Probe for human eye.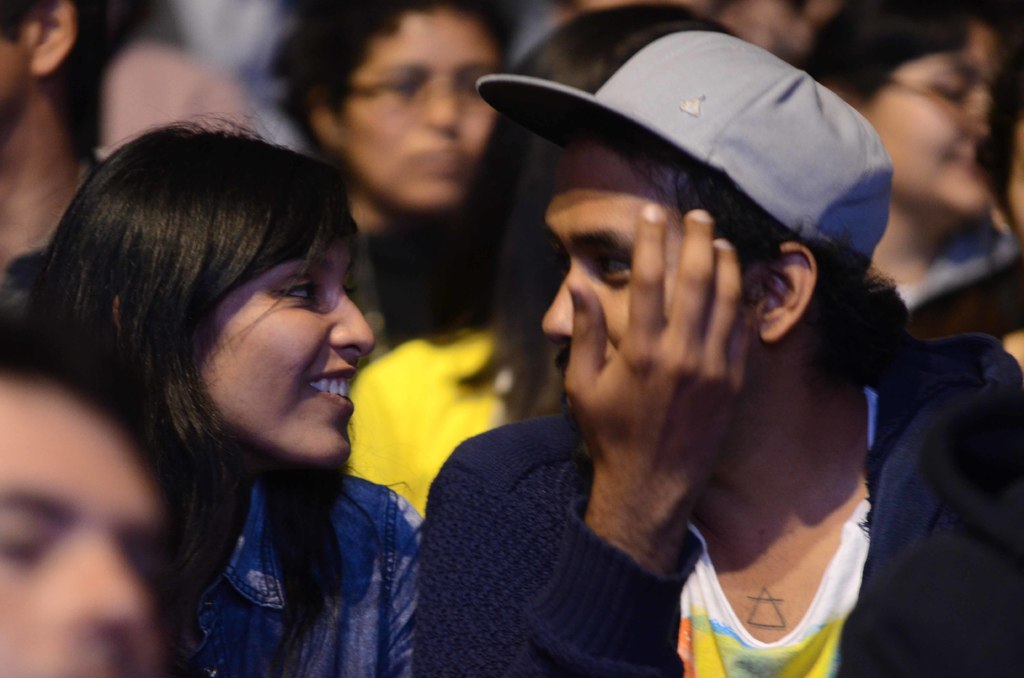
Probe result: <box>2,504,63,565</box>.
